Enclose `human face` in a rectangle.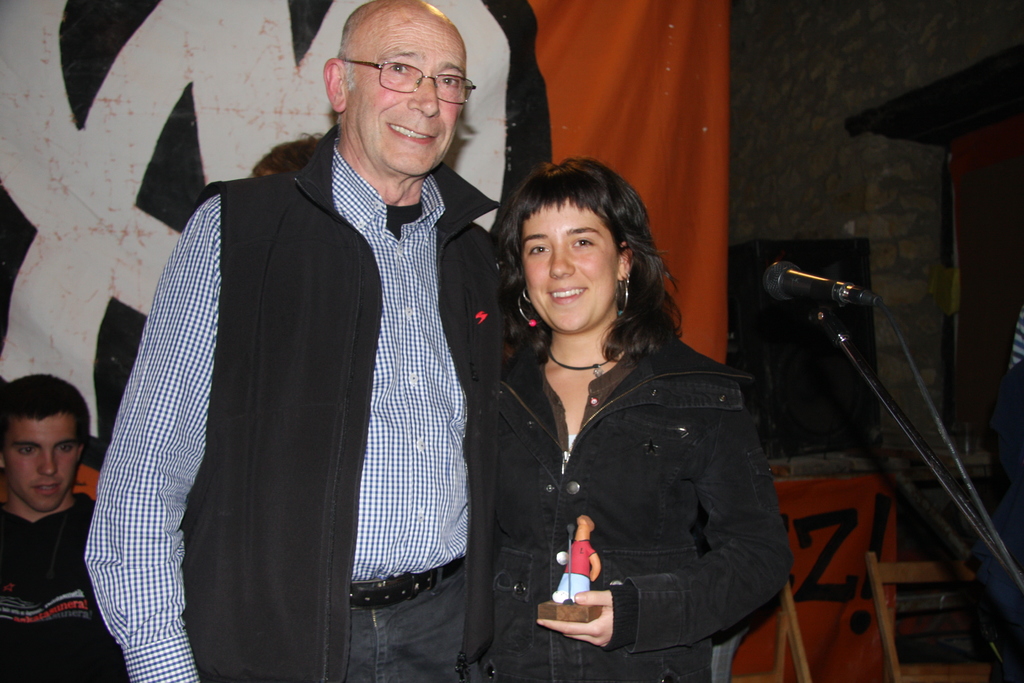
(6, 416, 82, 516).
